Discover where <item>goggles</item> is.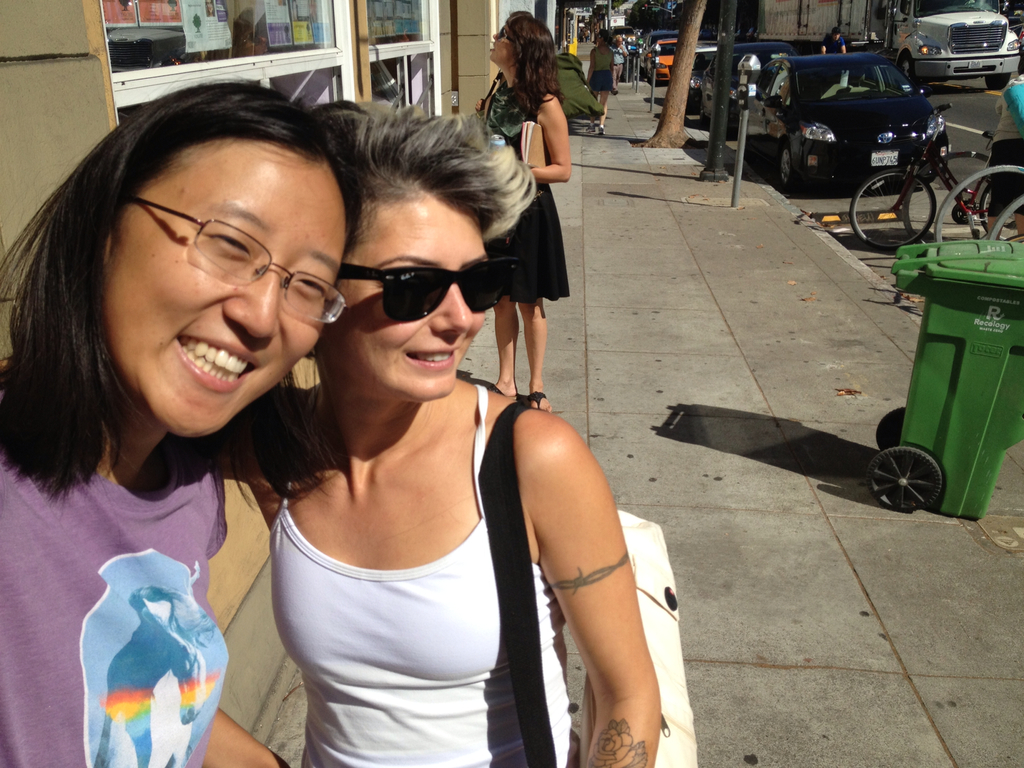
Discovered at [364, 242, 501, 326].
